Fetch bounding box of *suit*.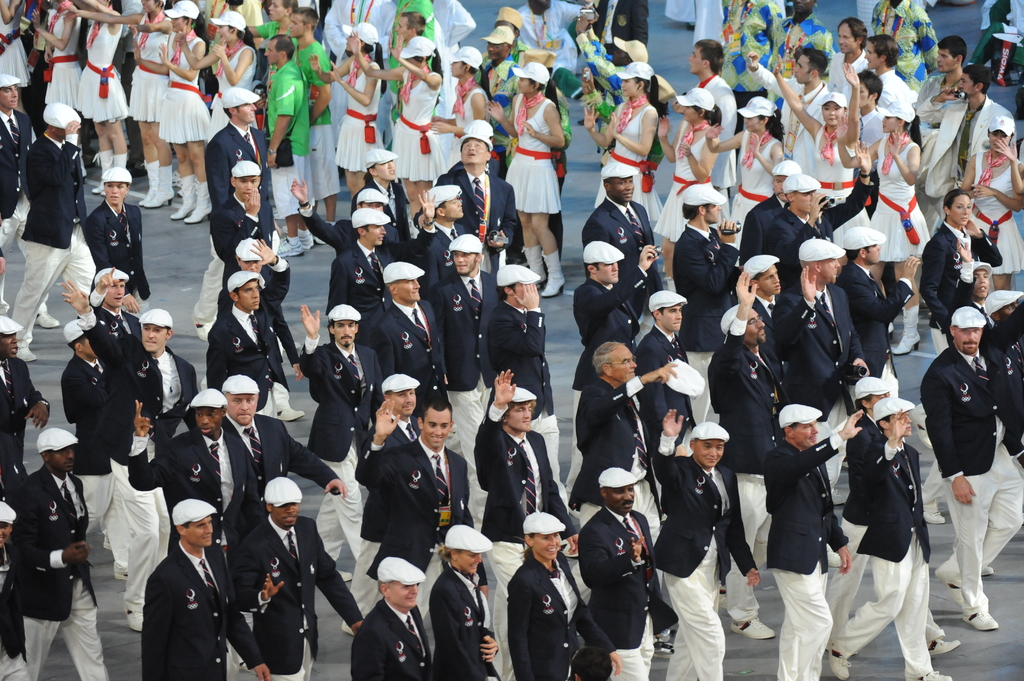
Bbox: box(204, 250, 299, 368).
